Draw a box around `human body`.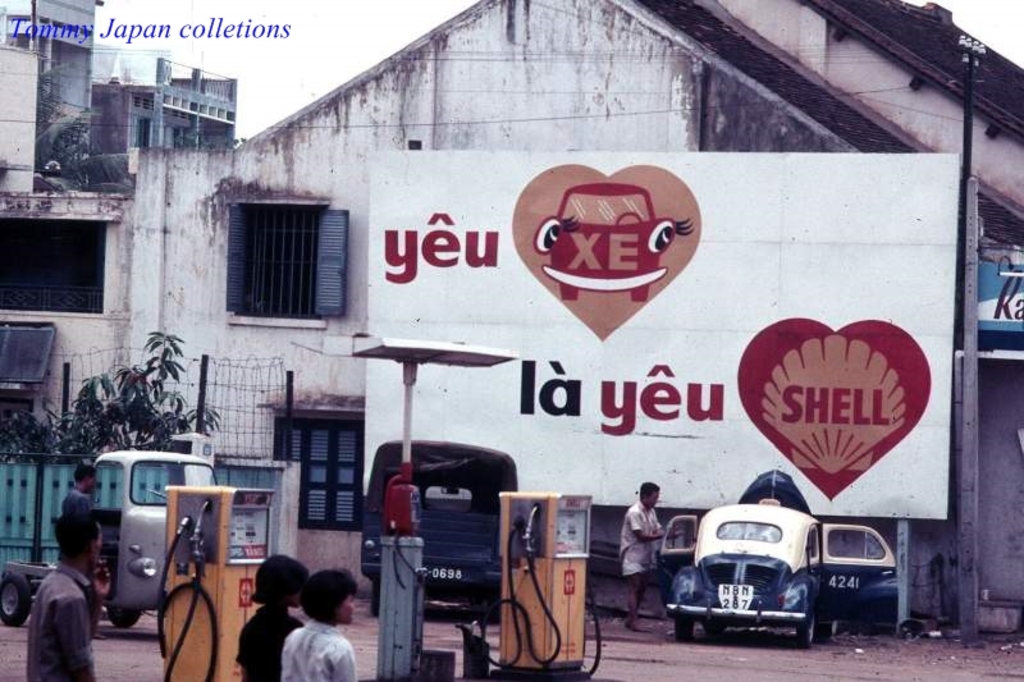
pyautogui.locateOnScreen(12, 528, 104, 681).
